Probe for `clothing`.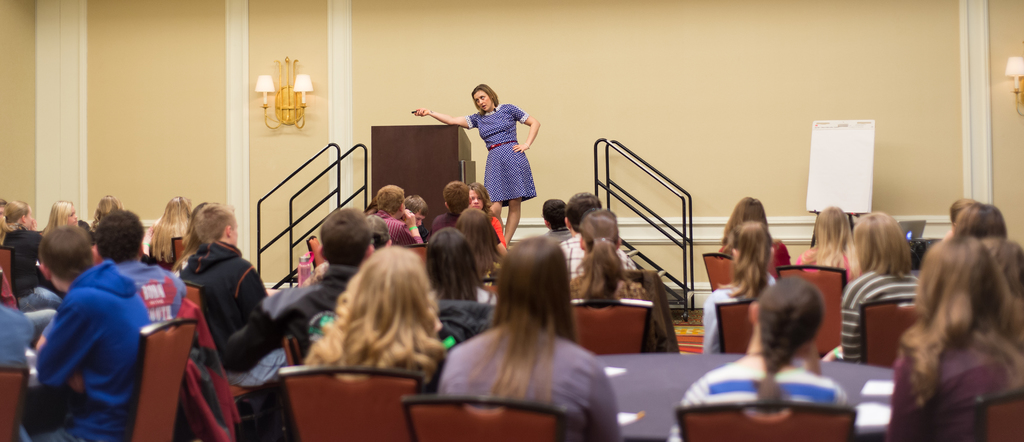
Probe result: <box>443,324,628,441</box>.
